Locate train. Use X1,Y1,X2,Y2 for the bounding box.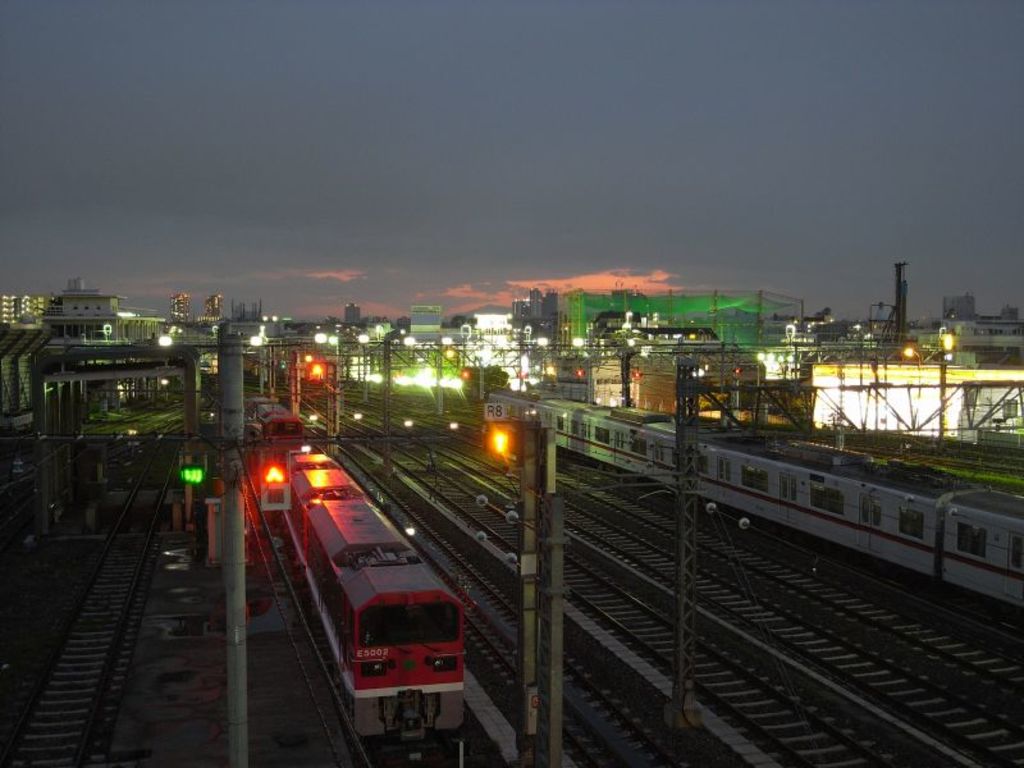
486,379,1023,602.
